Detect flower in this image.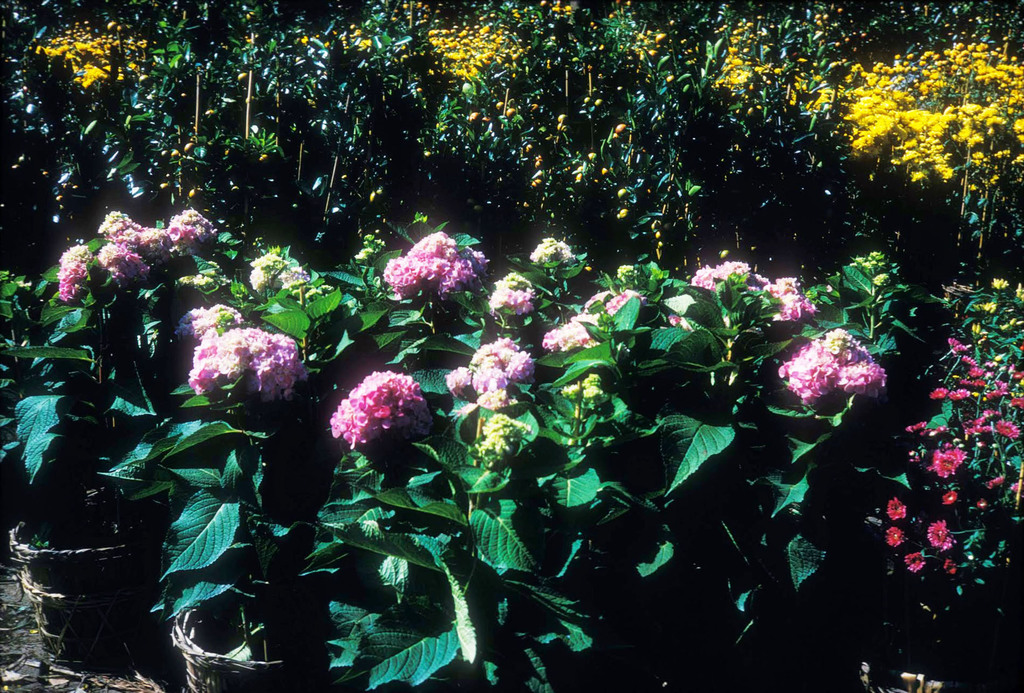
Detection: bbox=[886, 530, 905, 546].
